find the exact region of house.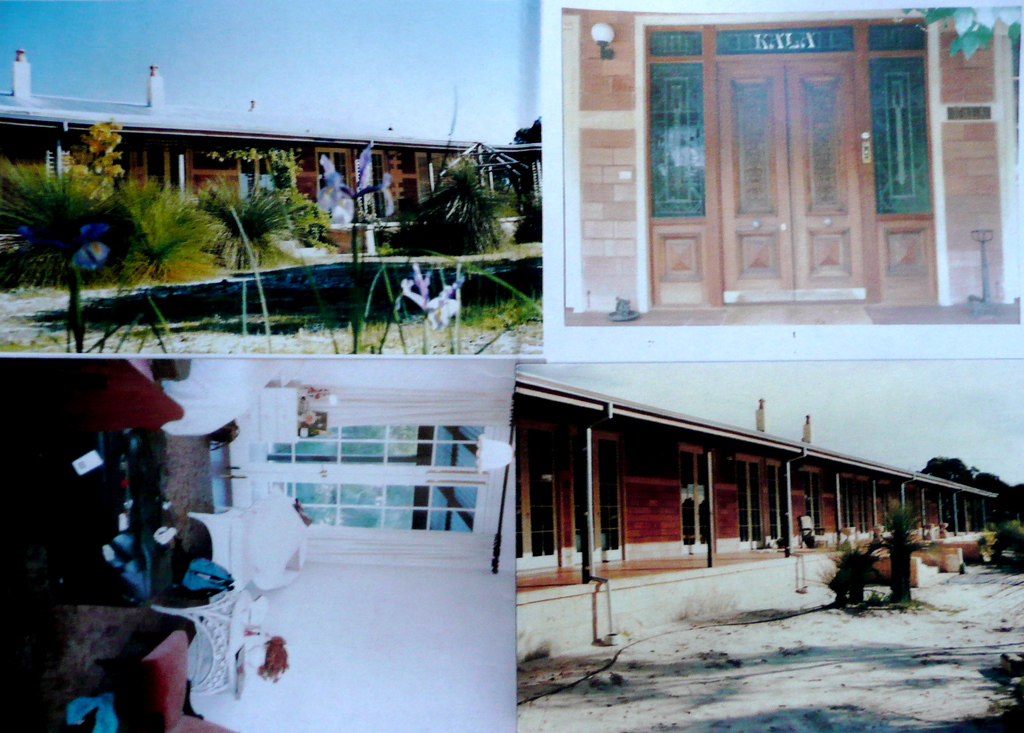
Exact region: (x1=563, y1=6, x2=1020, y2=327).
